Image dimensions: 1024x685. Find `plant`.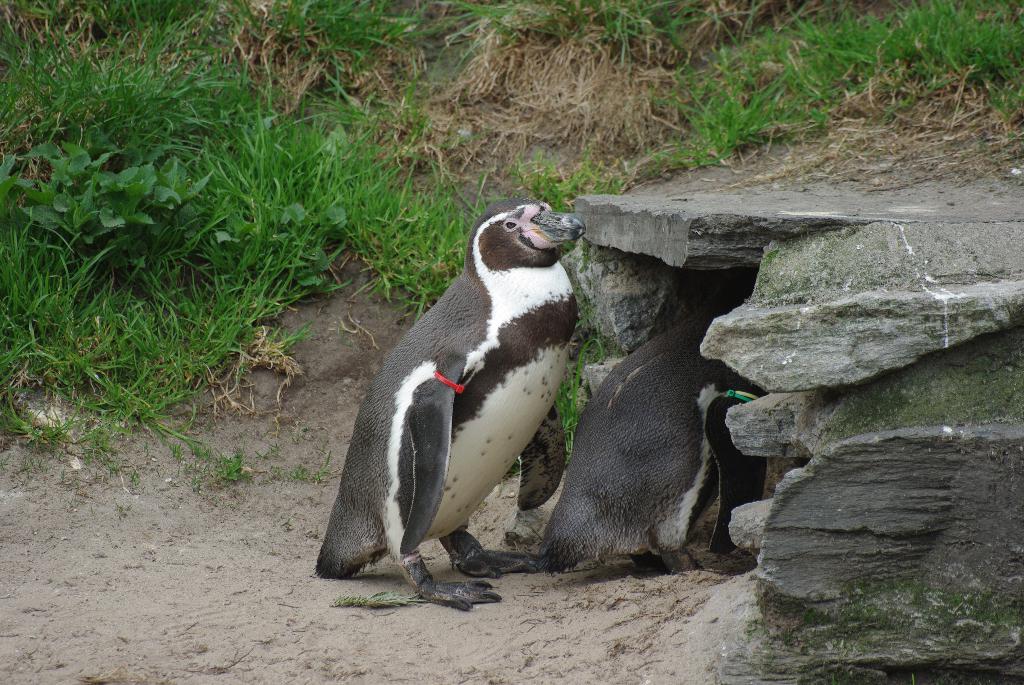
select_region(638, 0, 1023, 173).
